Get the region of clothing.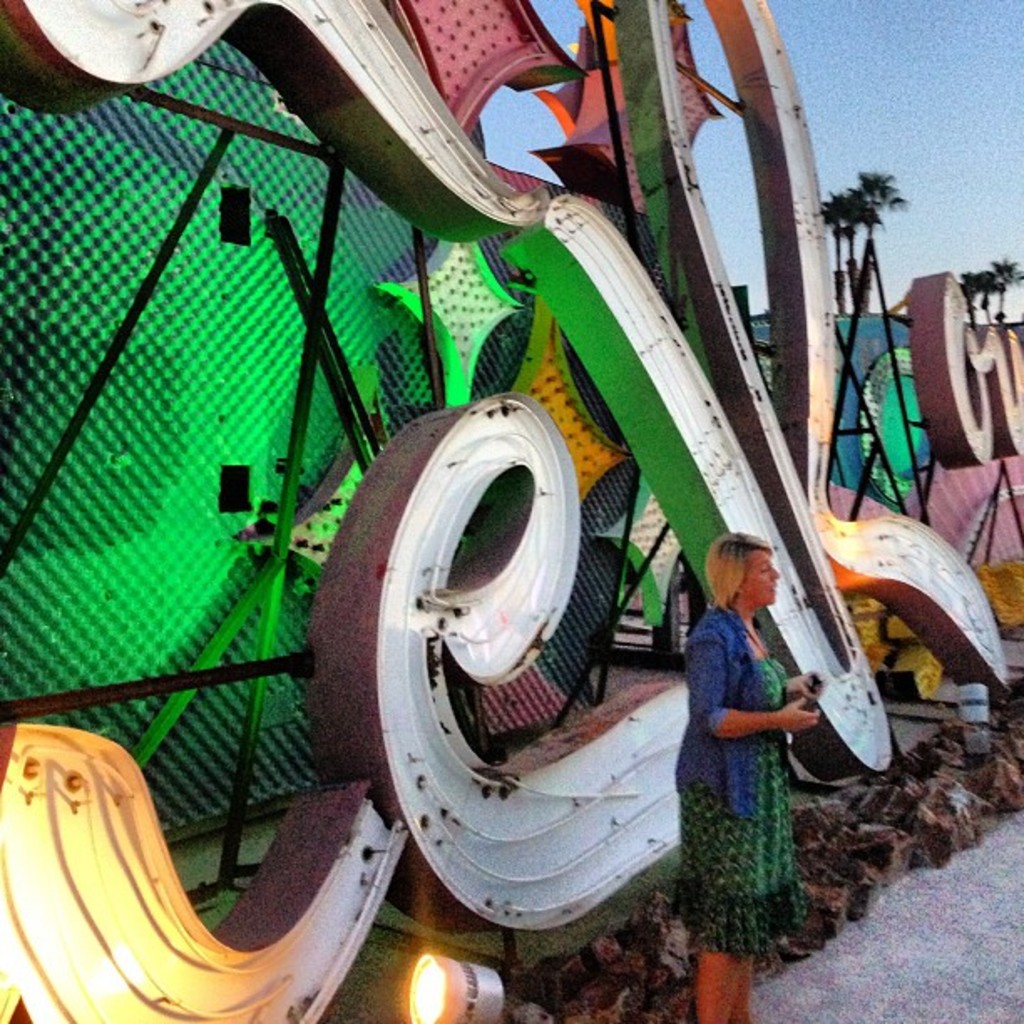
region(669, 602, 810, 957).
